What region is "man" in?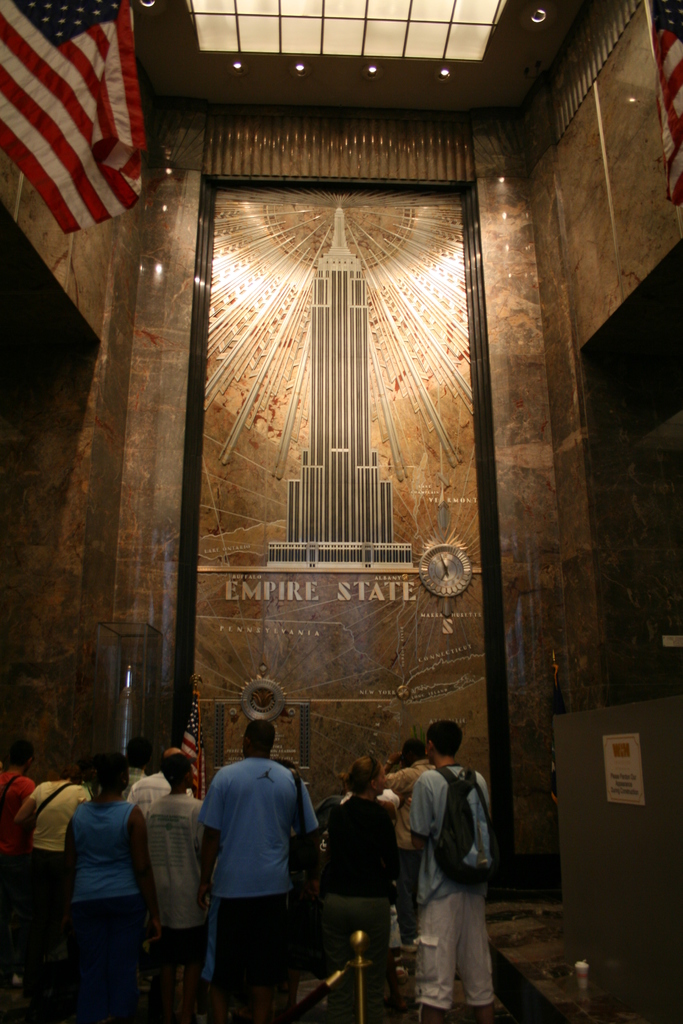
x1=190, y1=716, x2=325, y2=1023.
